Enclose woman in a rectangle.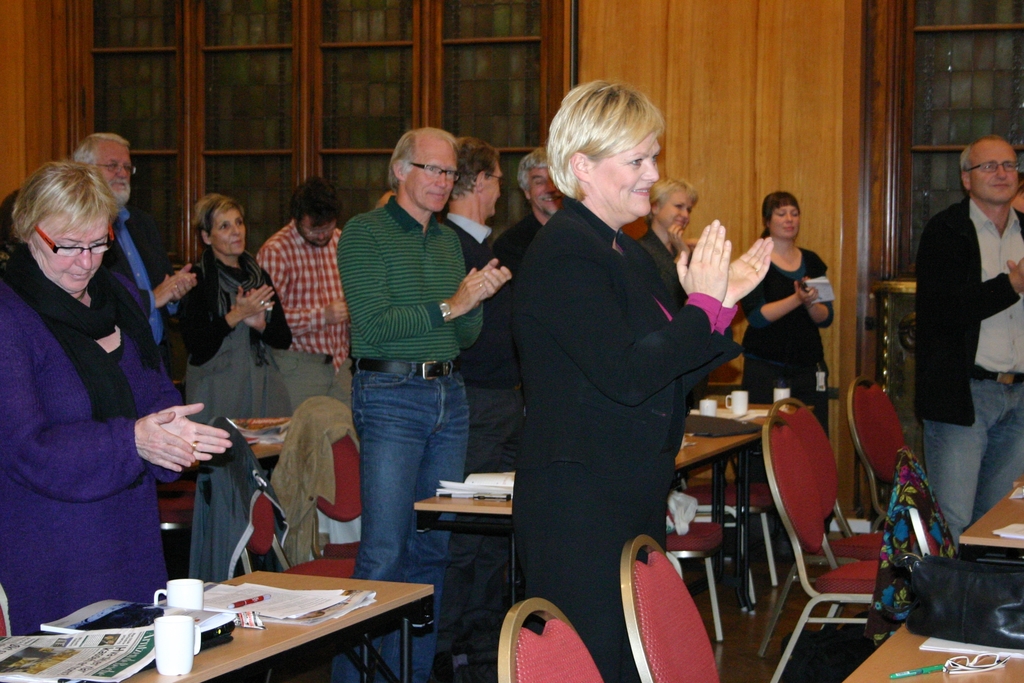
detection(739, 192, 835, 562).
